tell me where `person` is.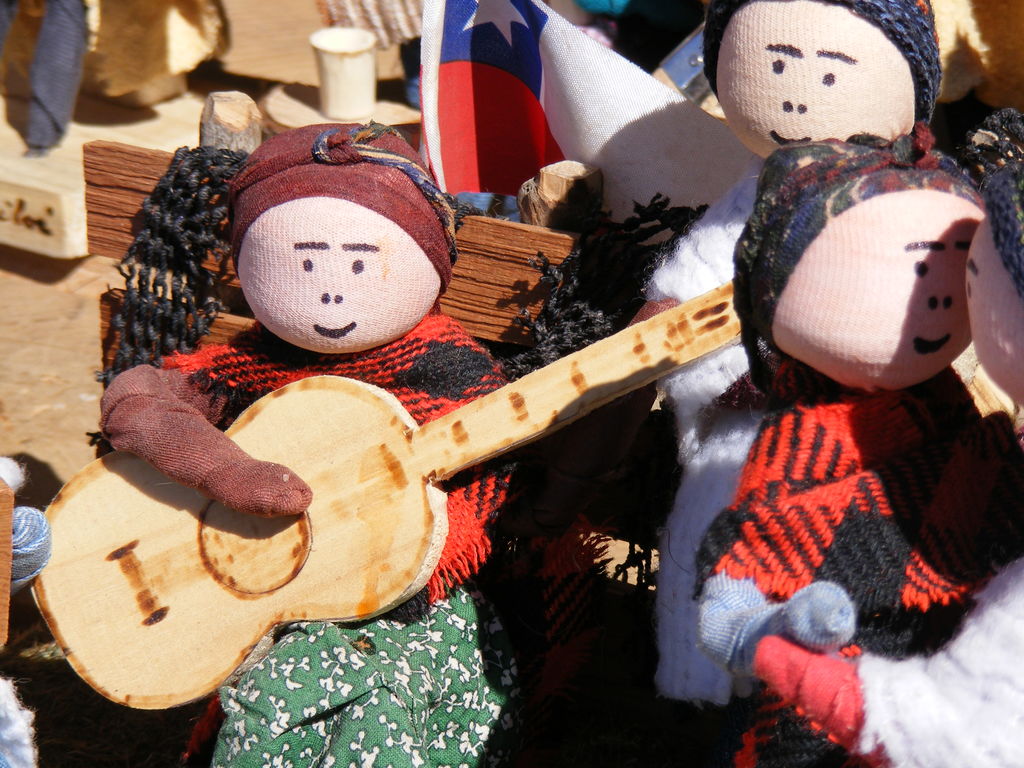
`person` is at box(92, 101, 591, 767).
